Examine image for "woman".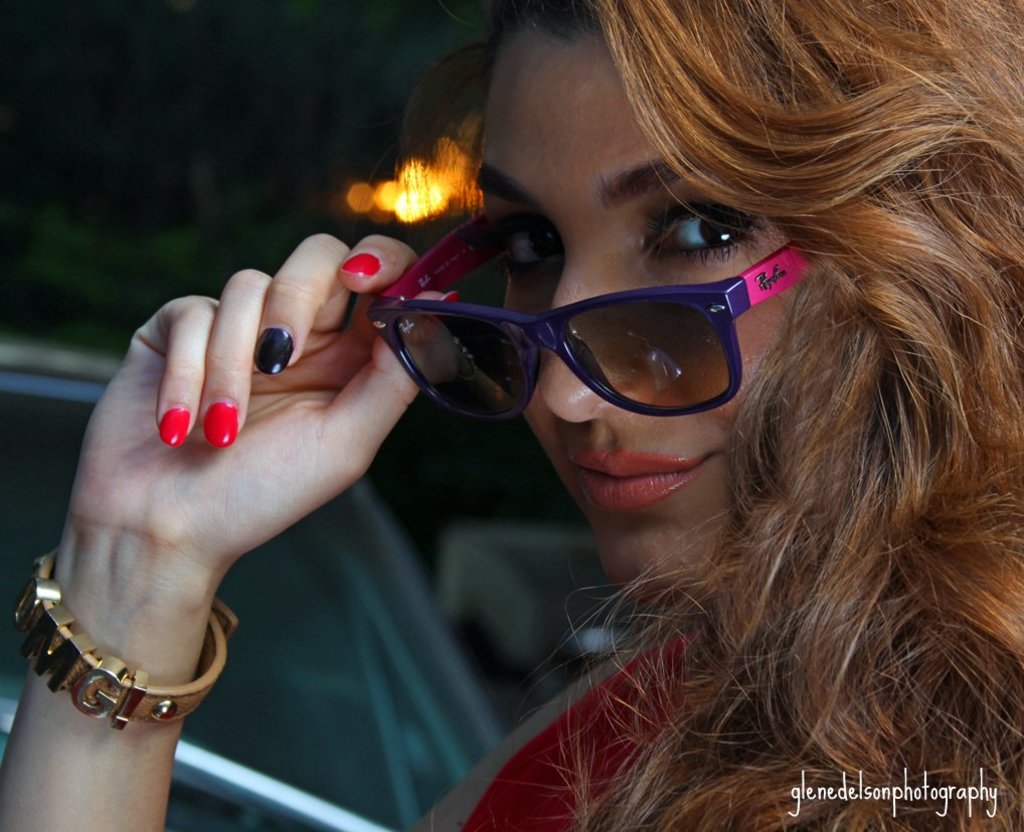
Examination result: detection(0, 0, 1023, 831).
